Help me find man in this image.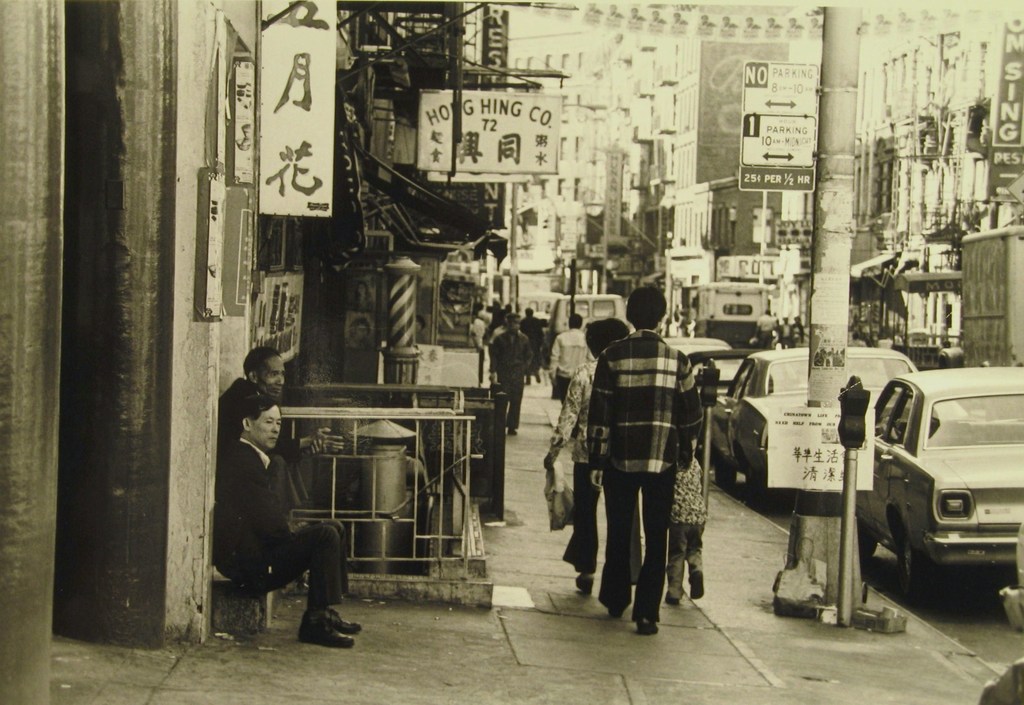
Found it: <region>211, 394, 361, 650</region>.
